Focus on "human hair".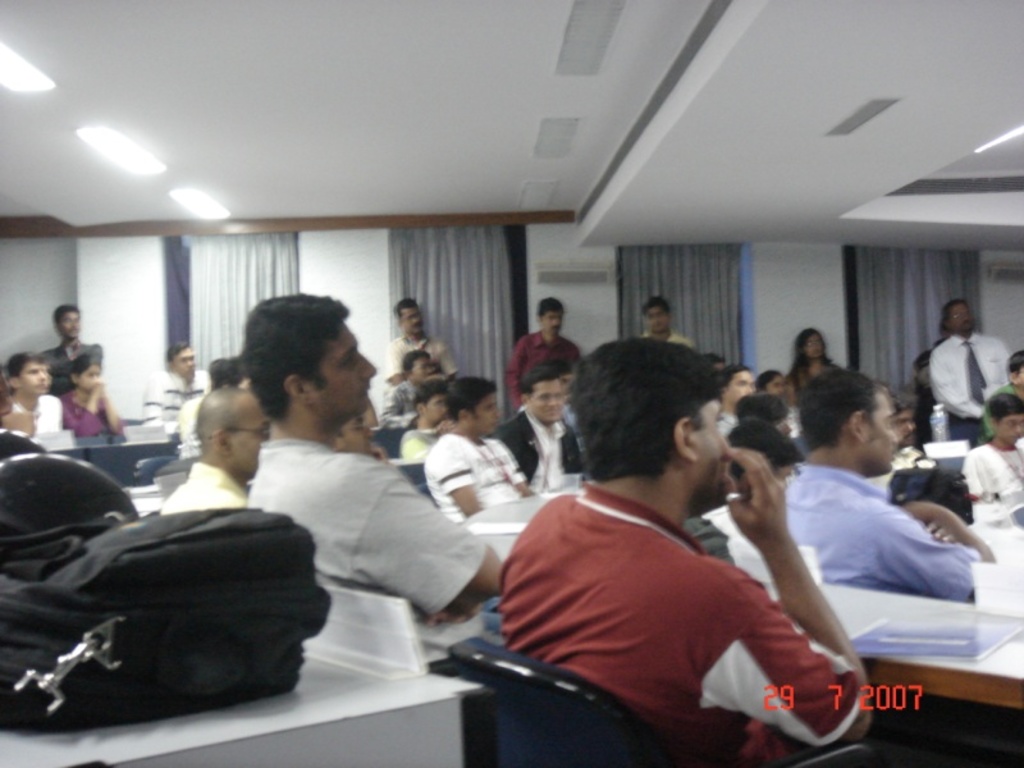
Focused at pyautogui.locateOnScreen(712, 358, 750, 398).
